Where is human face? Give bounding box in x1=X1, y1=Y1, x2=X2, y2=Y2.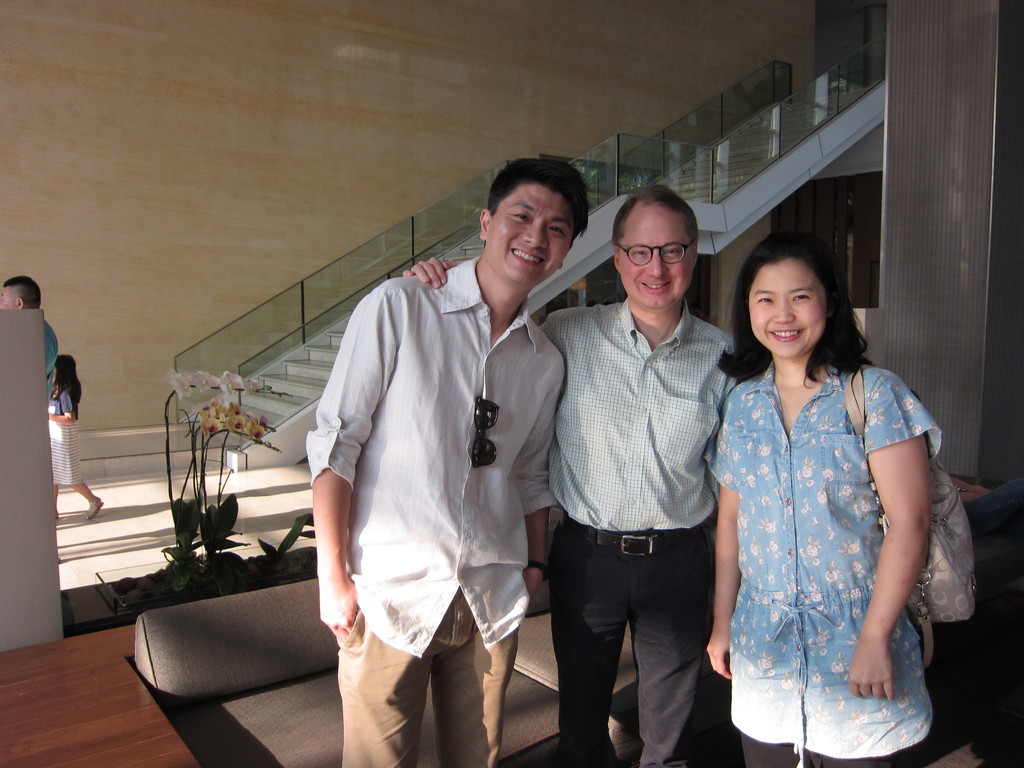
x1=488, y1=181, x2=583, y2=284.
